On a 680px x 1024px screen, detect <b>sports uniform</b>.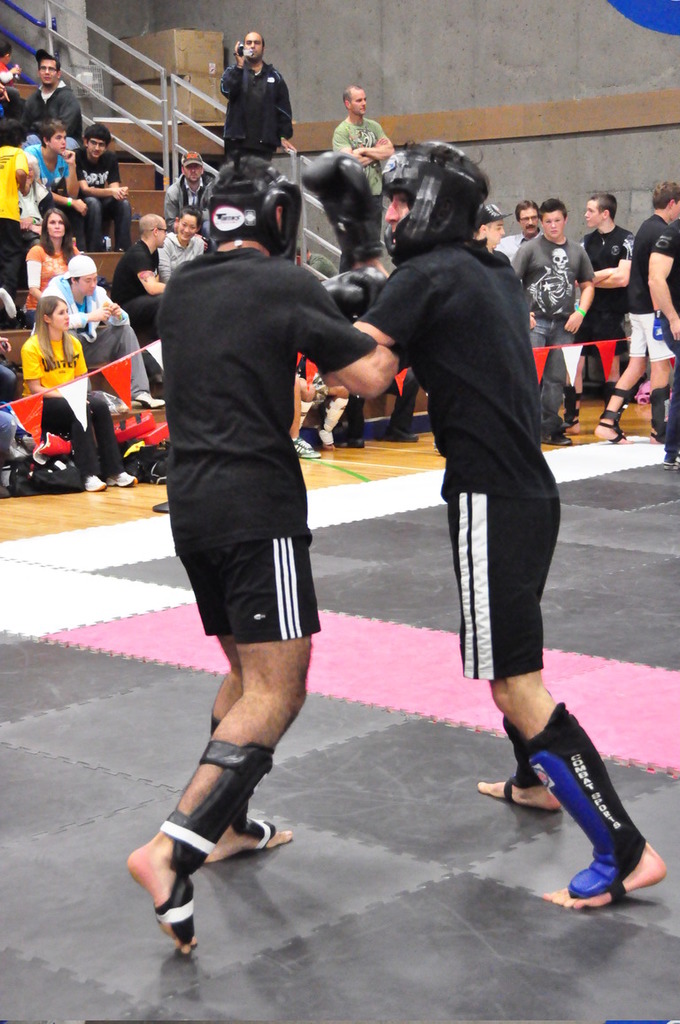
x1=618, y1=199, x2=679, y2=368.
